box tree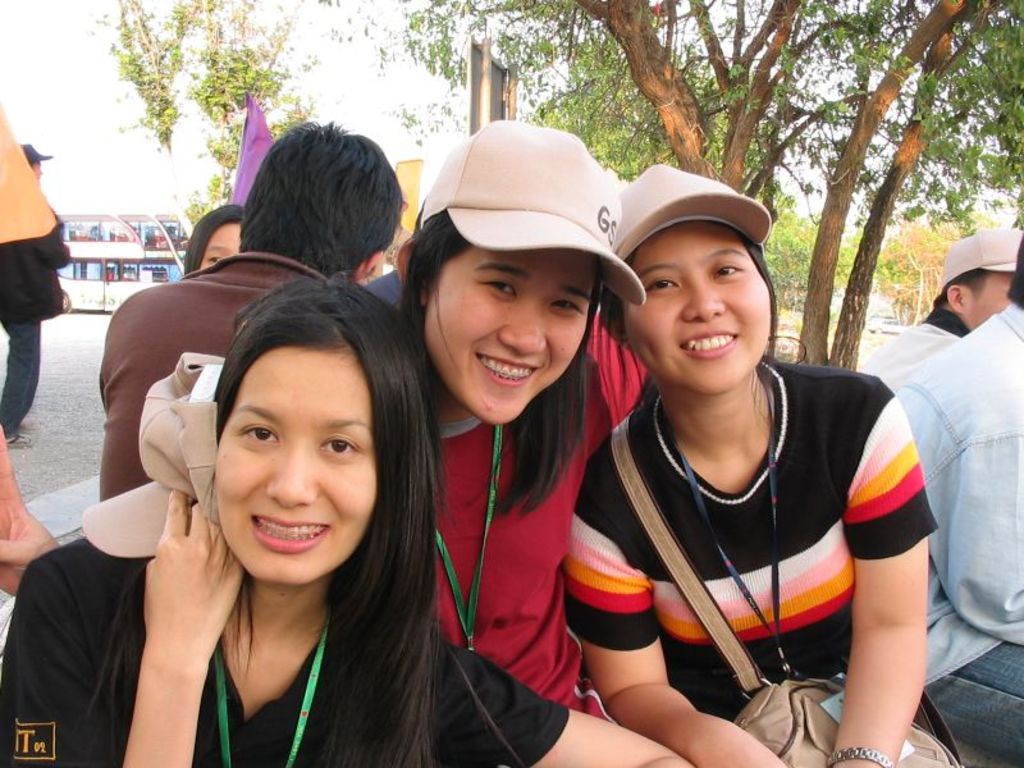
Rect(86, 0, 356, 228)
